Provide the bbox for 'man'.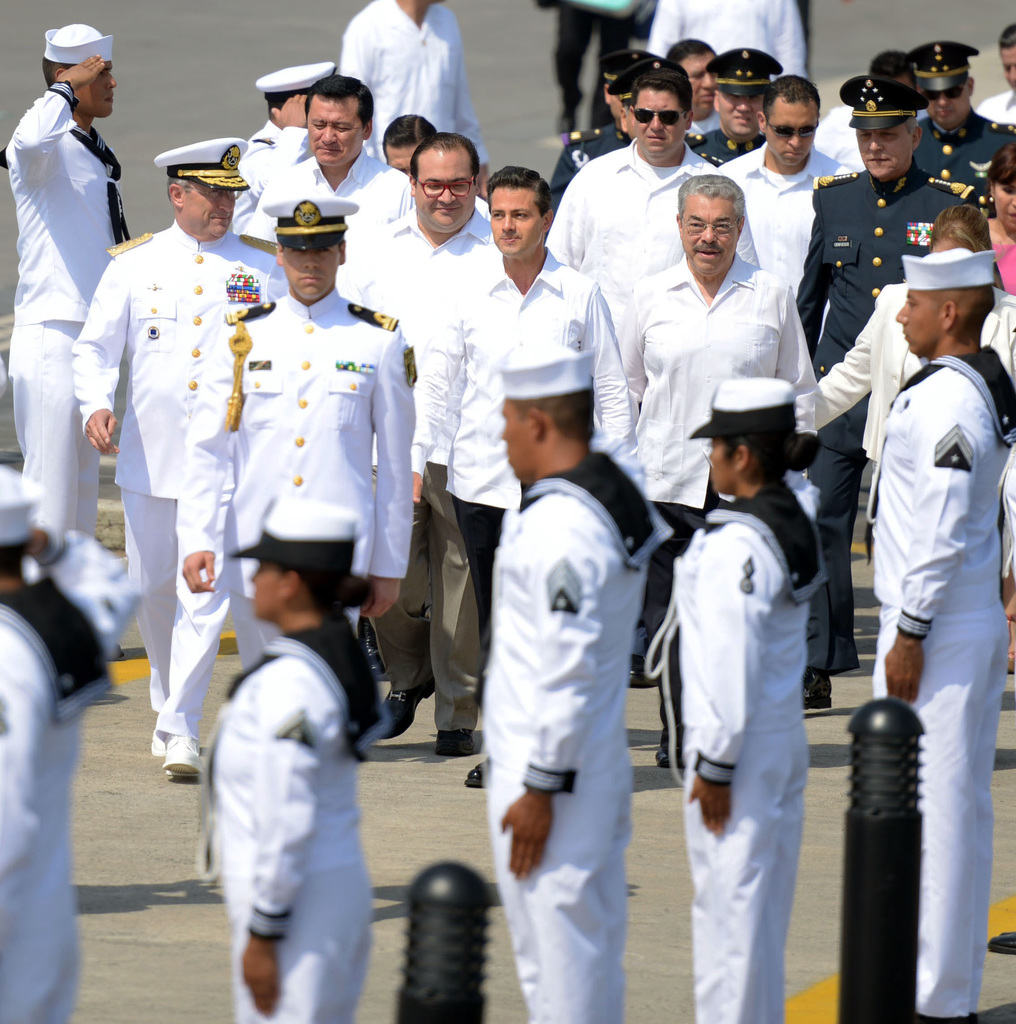
select_region(713, 70, 863, 340).
